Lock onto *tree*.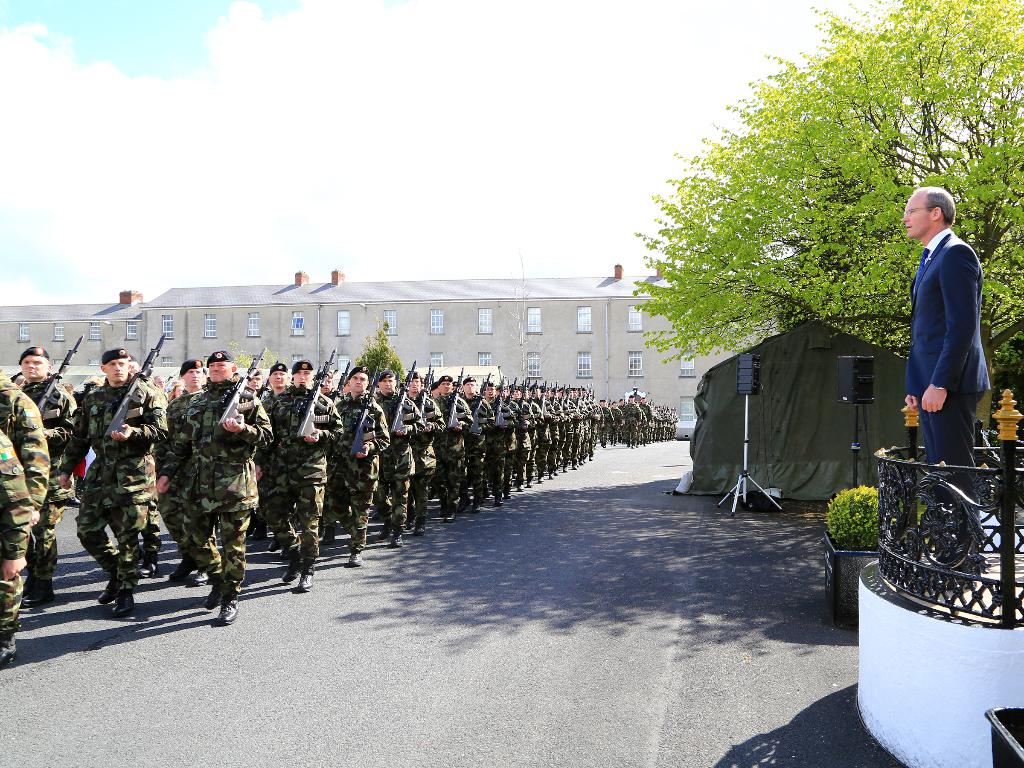
Locked: [x1=225, y1=341, x2=272, y2=367].
